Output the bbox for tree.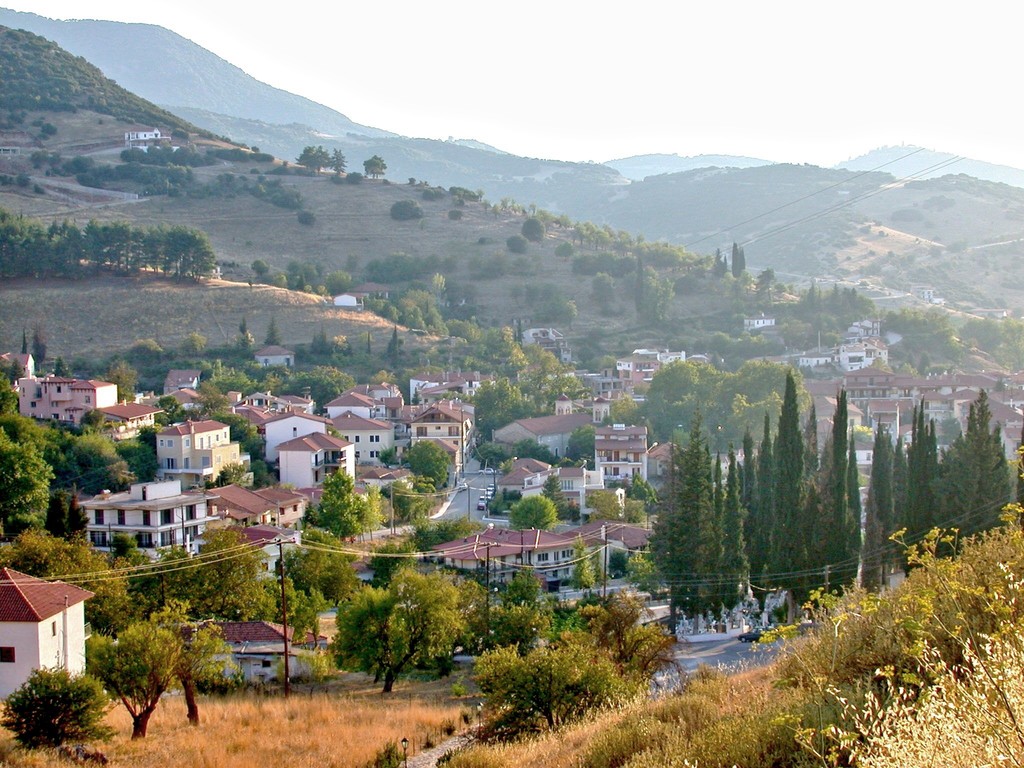
bbox=(327, 566, 465, 701).
